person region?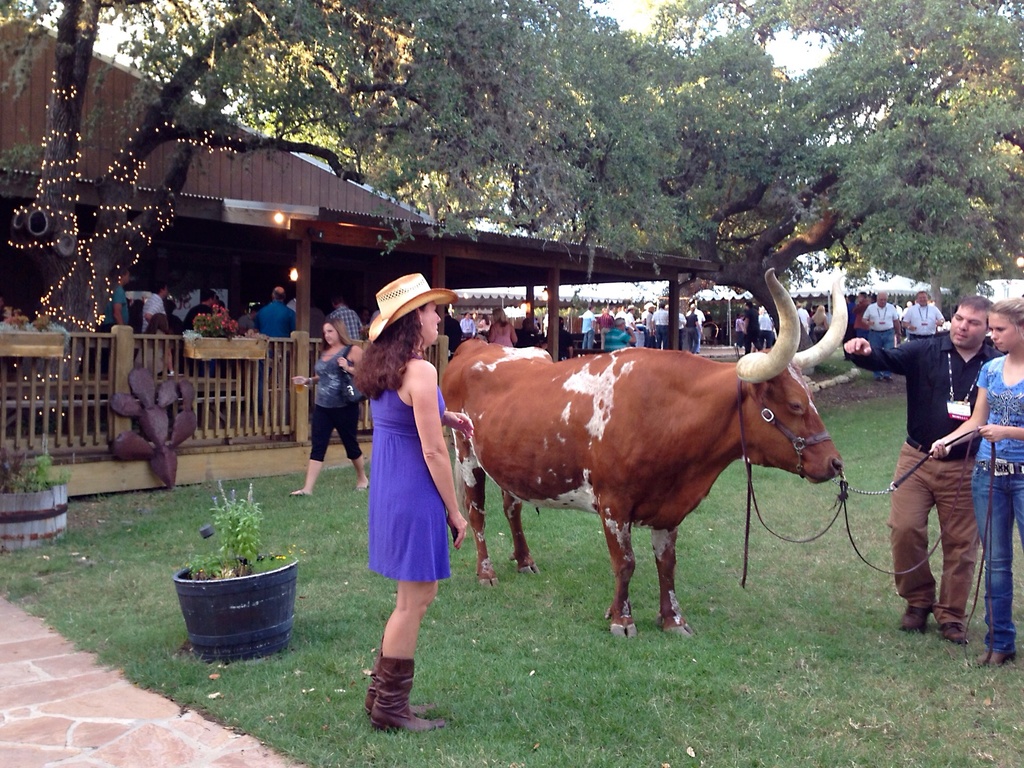
left=139, top=278, right=172, bottom=340
